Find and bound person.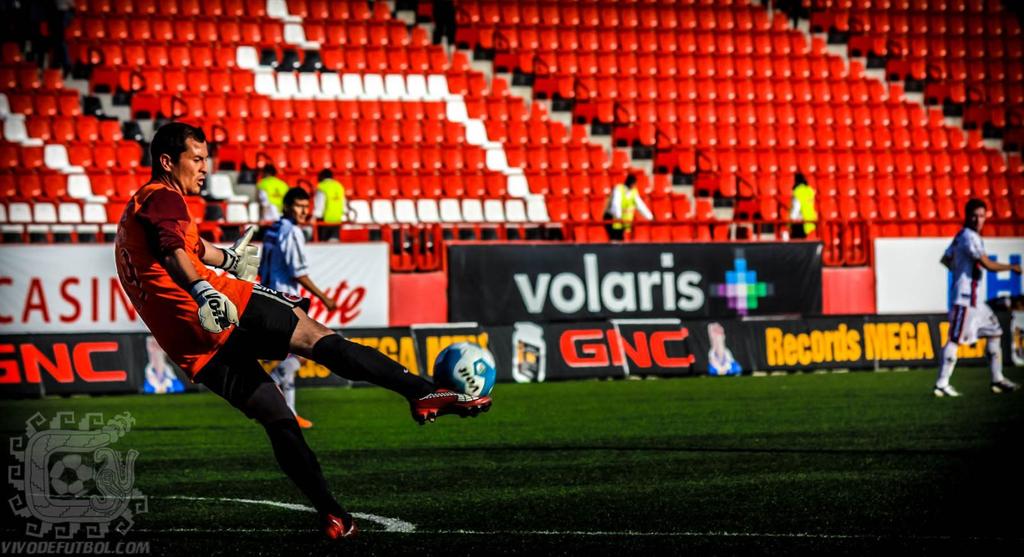
Bound: rect(790, 167, 822, 242).
